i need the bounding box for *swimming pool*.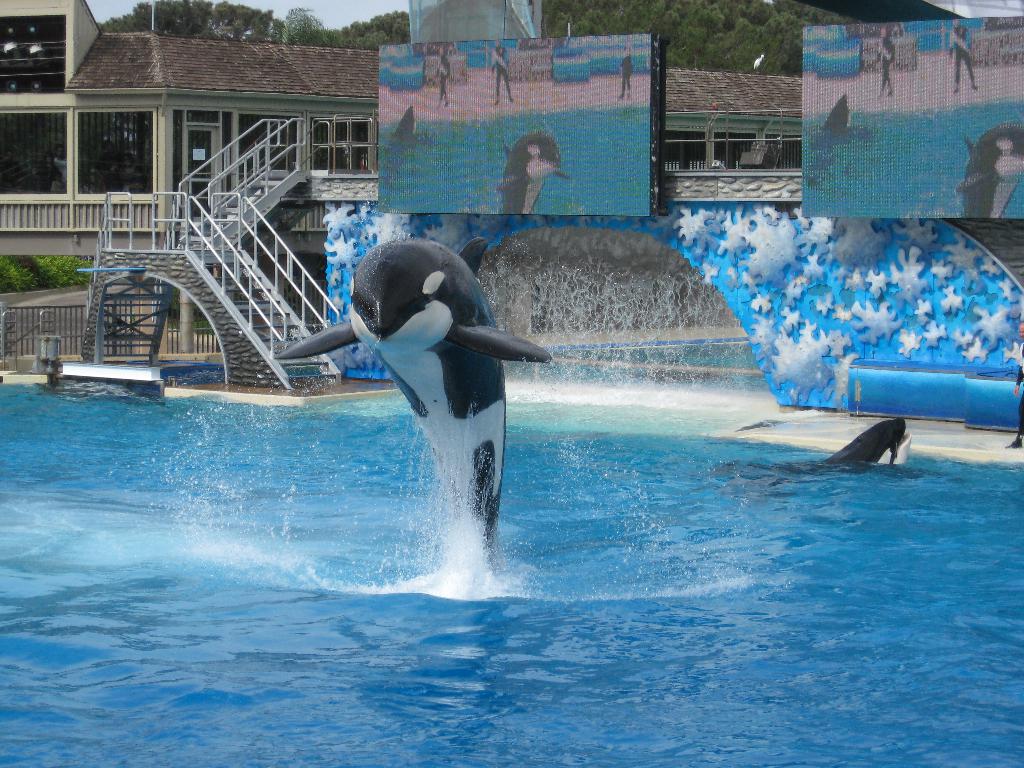
Here it is: bbox=(555, 341, 758, 373).
